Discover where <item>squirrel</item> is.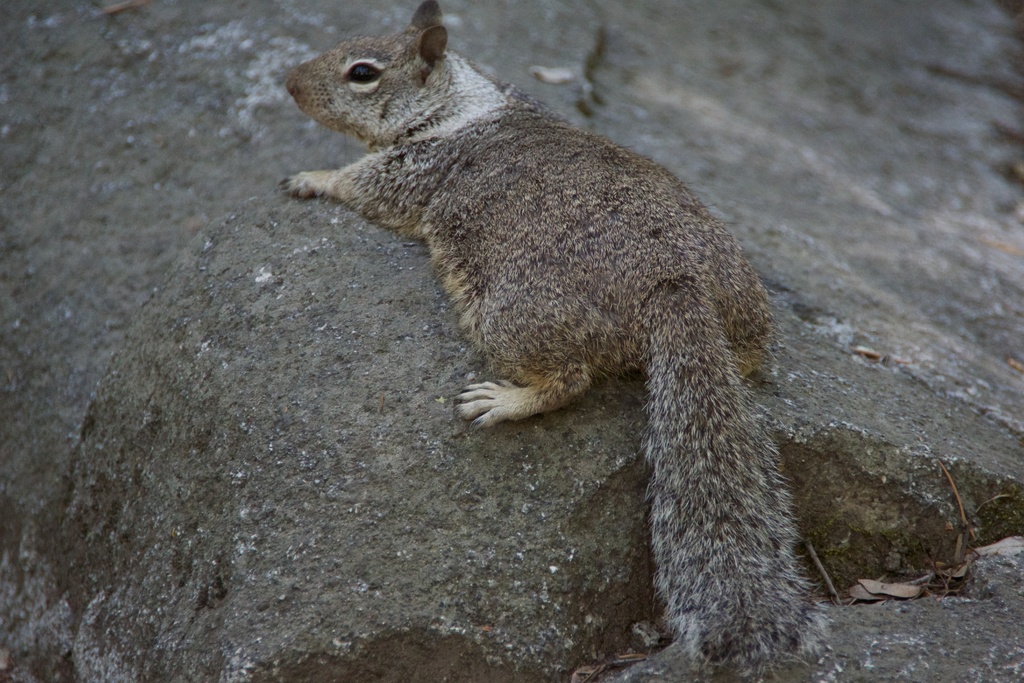
Discovered at pyautogui.locateOnScreen(274, 0, 837, 682).
